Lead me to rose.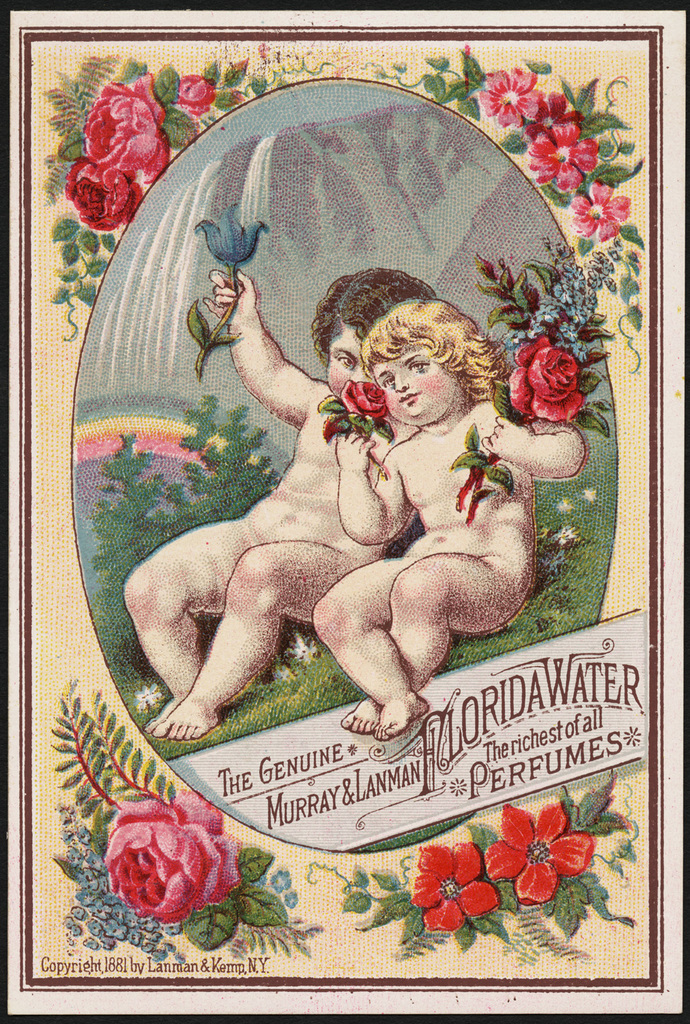
Lead to 341, 378, 392, 421.
